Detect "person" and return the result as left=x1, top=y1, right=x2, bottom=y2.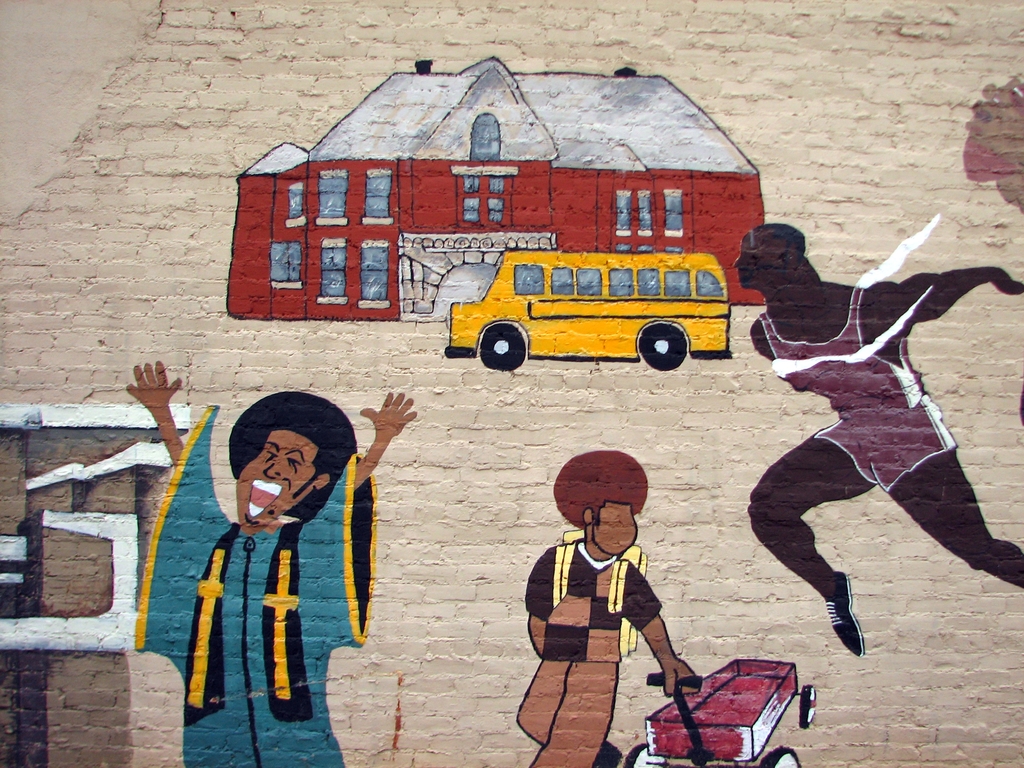
left=122, top=355, right=419, bottom=767.
